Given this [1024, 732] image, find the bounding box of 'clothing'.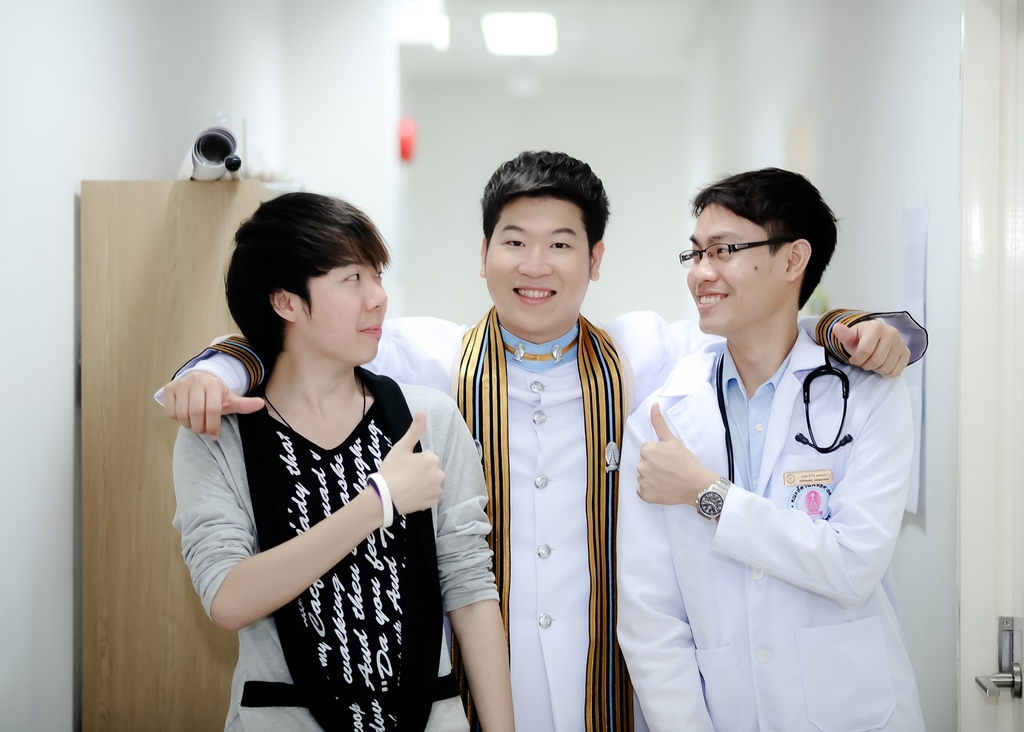
[left=171, top=359, right=500, bottom=731].
